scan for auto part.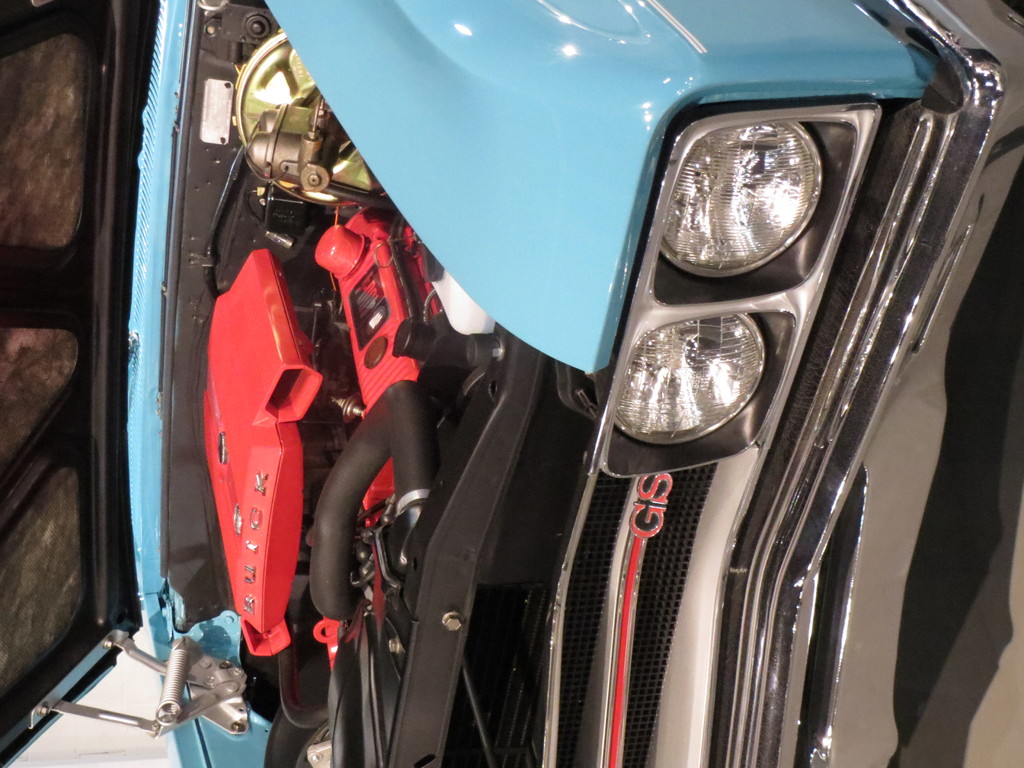
Scan result: left=201, top=244, right=323, bottom=663.
